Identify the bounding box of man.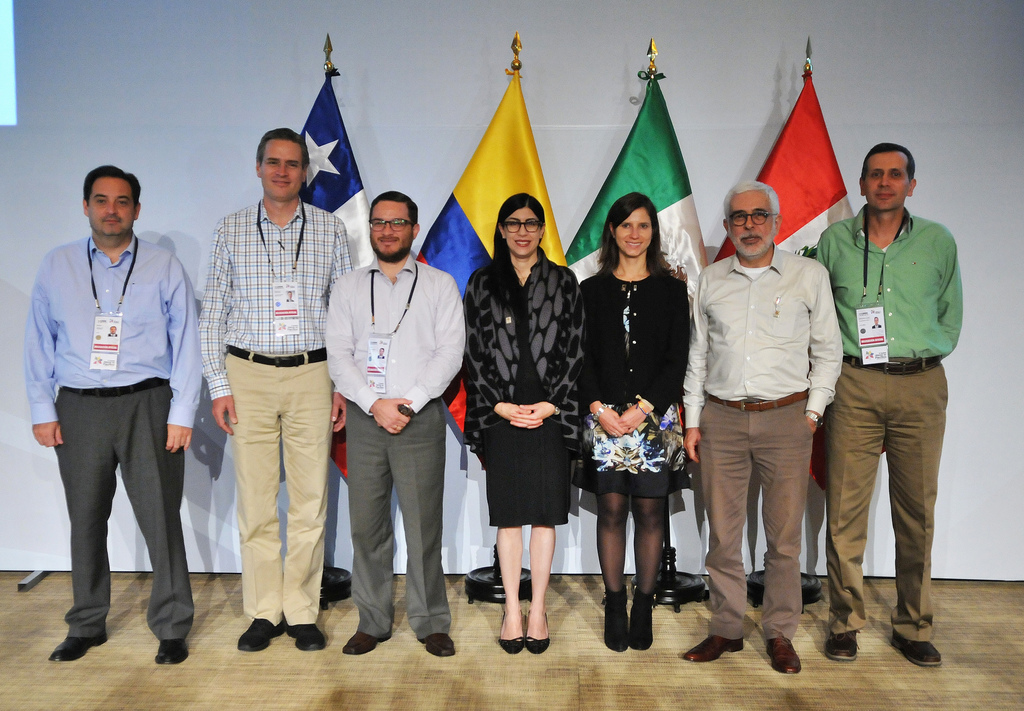
<bbox>320, 190, 471, 661</bbox>.
